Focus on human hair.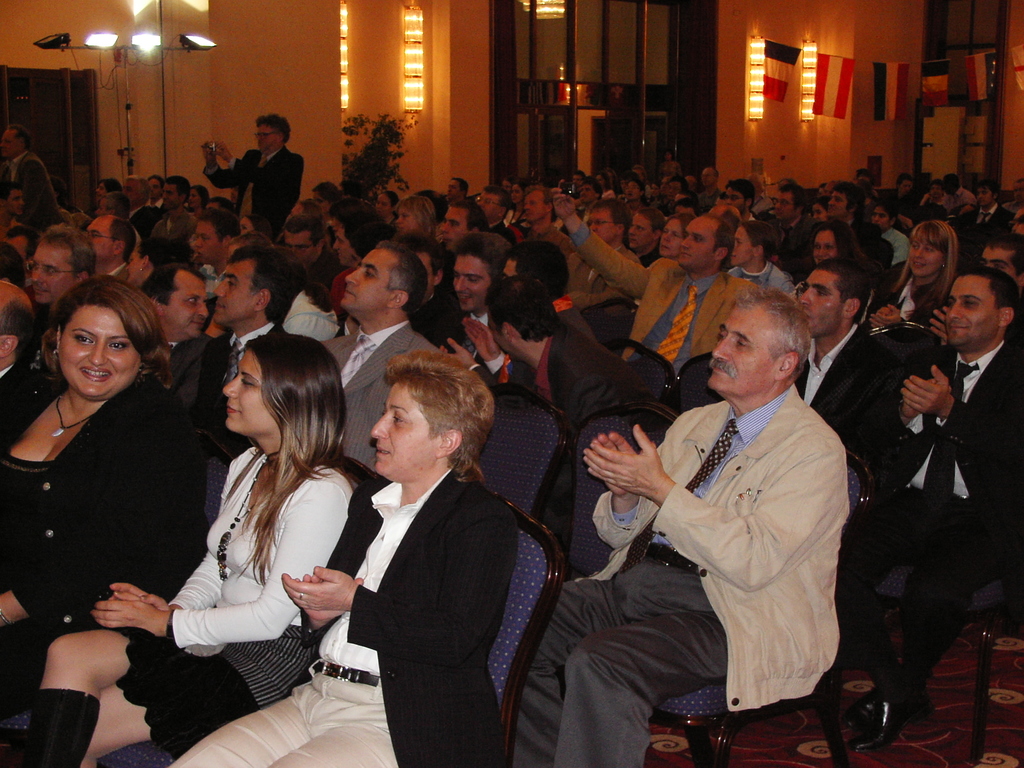
Focused at {"x1": 334, "y1": 179, "x2": 365, "y2": 195}.
